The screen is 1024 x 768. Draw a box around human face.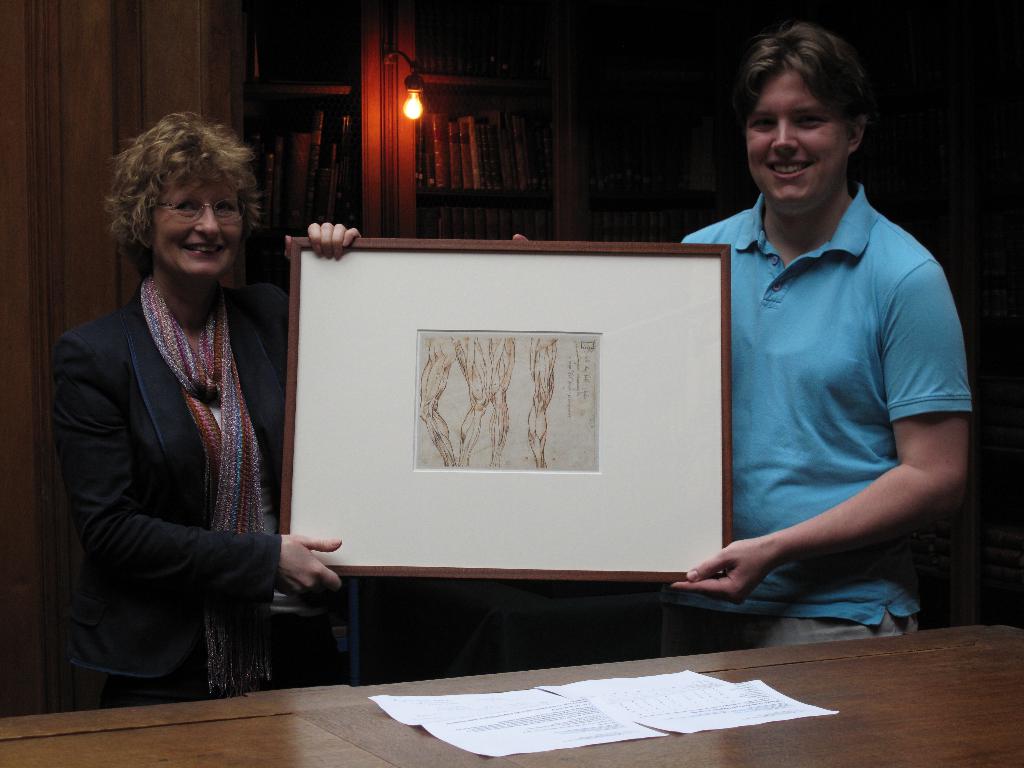
crop(148, 172, 239, 279).
